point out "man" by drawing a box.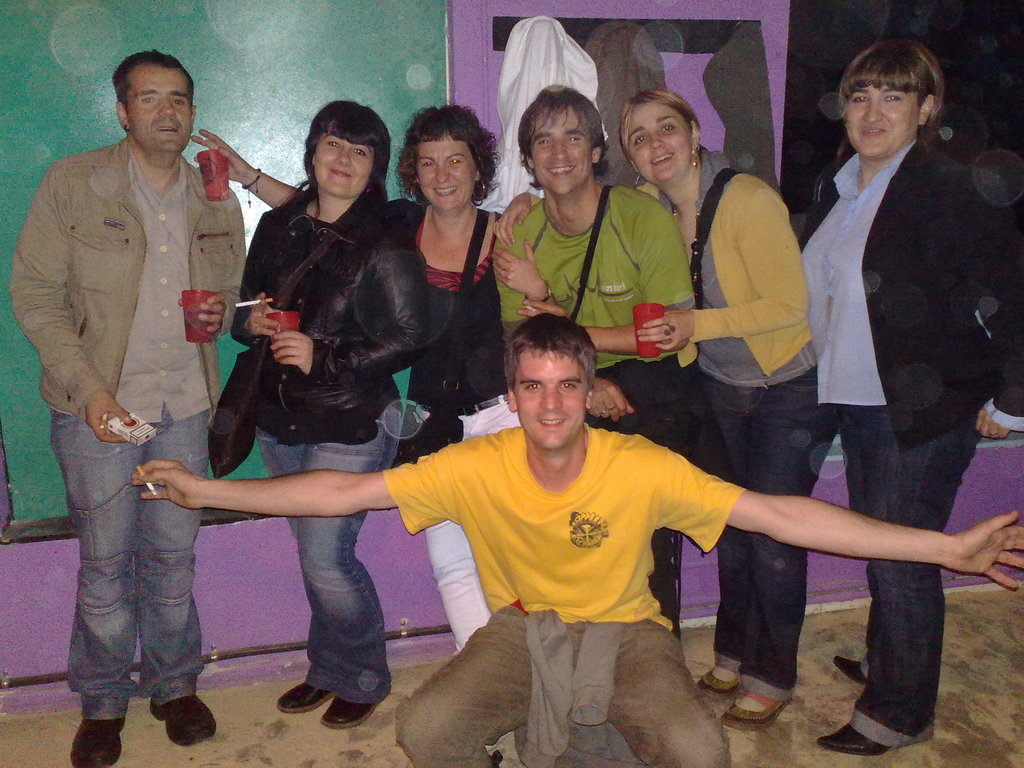
[x1=131, y1=312, x2=1023, y2=767].
